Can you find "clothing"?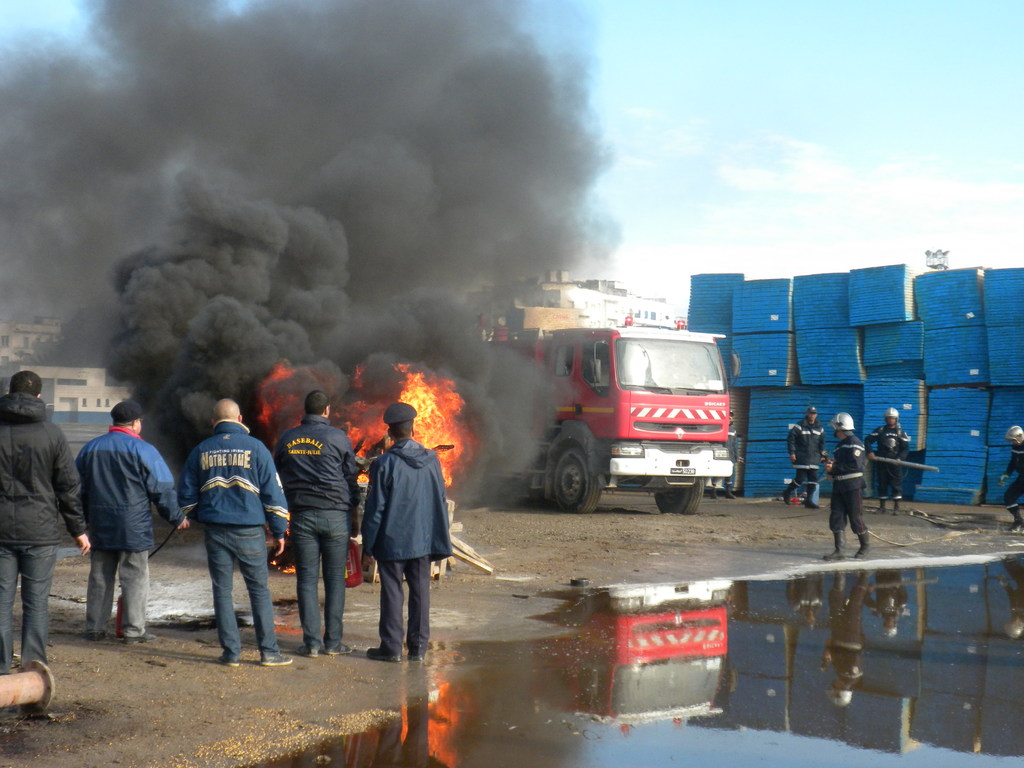
Yes, bounding box: bbox(177, 419, 292, 650).
